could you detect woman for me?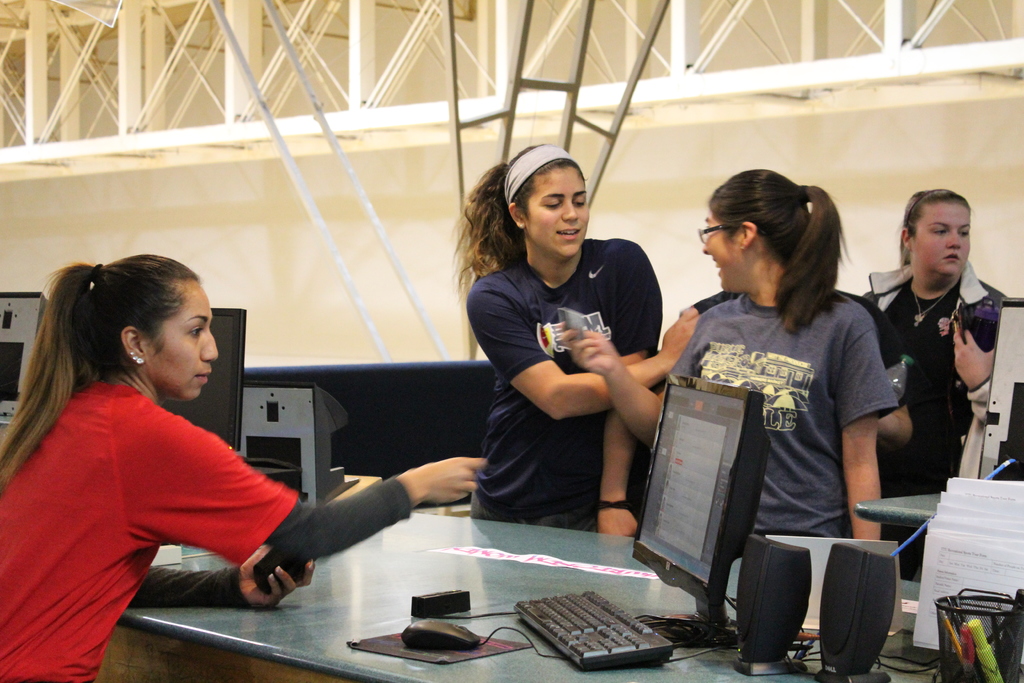
Detection result: <region>456, 145, 685, 577</region>.
